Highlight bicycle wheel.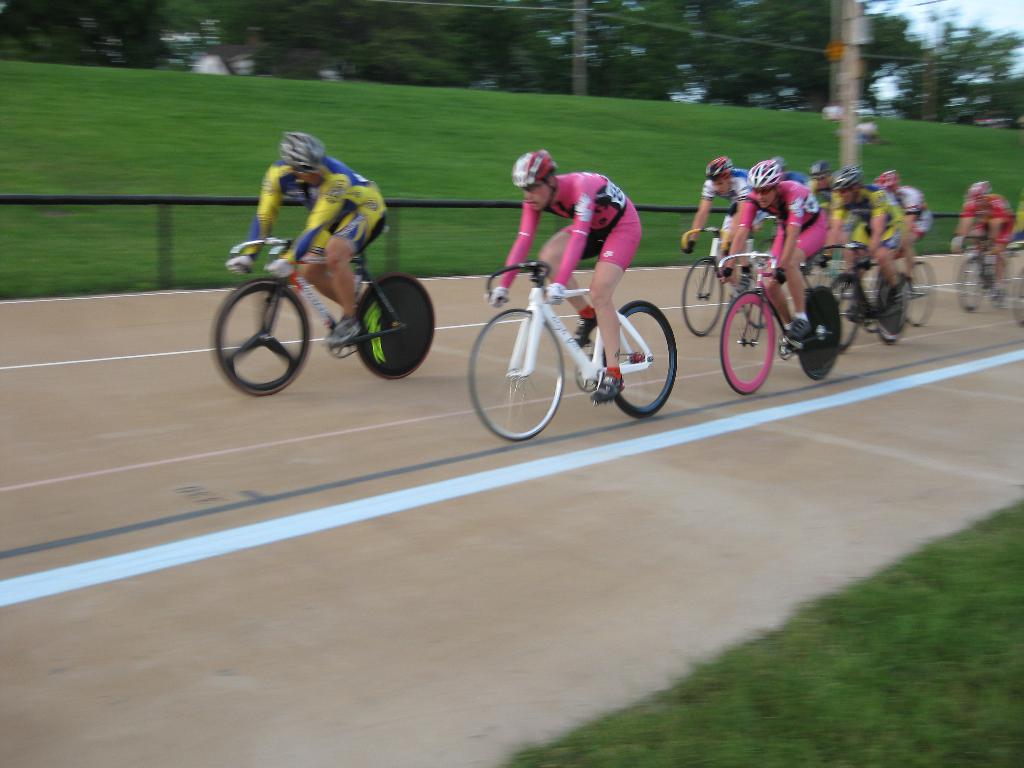
Highlighted region: region(795, 286, 843, 379).
